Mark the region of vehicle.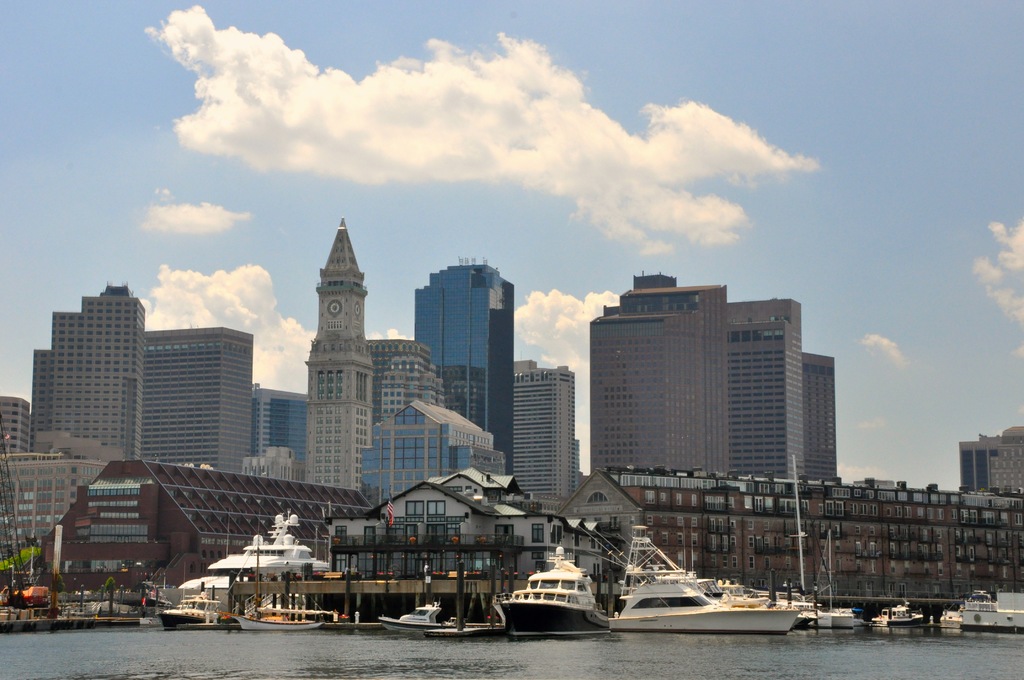
Region: bbox(493, 559, 609, 638).
